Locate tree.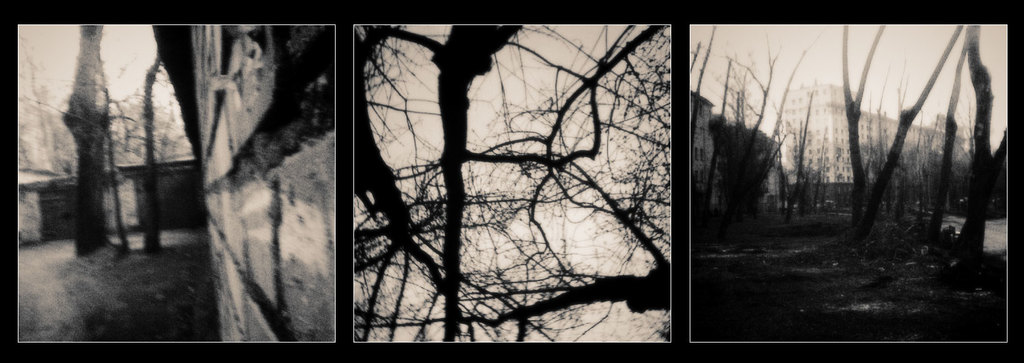
Bounding box: rect(62, 21, 122, 247).
